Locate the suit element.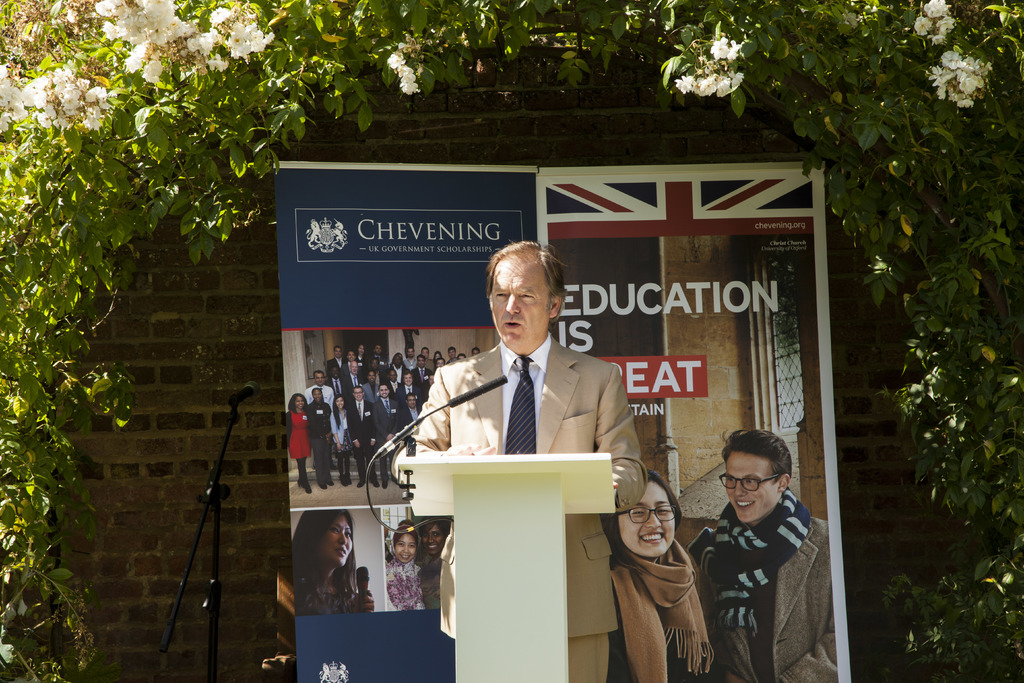
Element bbox: {"left": 360, "top": 358, "right": 369, "bottom": 372}.
